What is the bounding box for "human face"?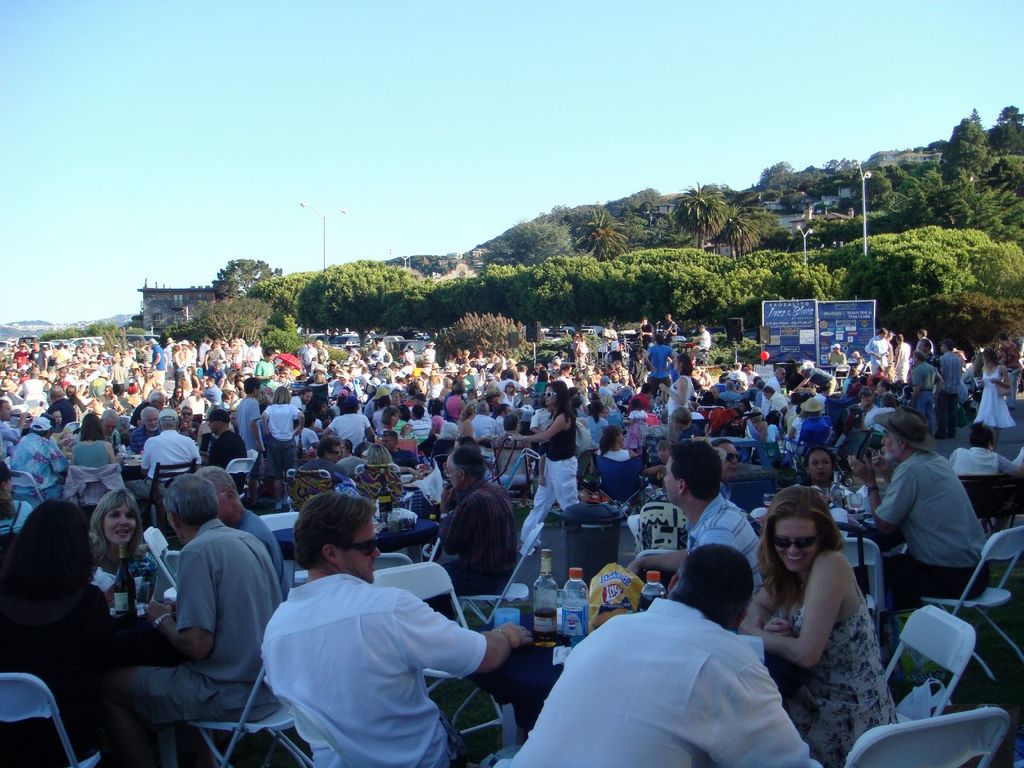
[881, 428, 897, 460].
